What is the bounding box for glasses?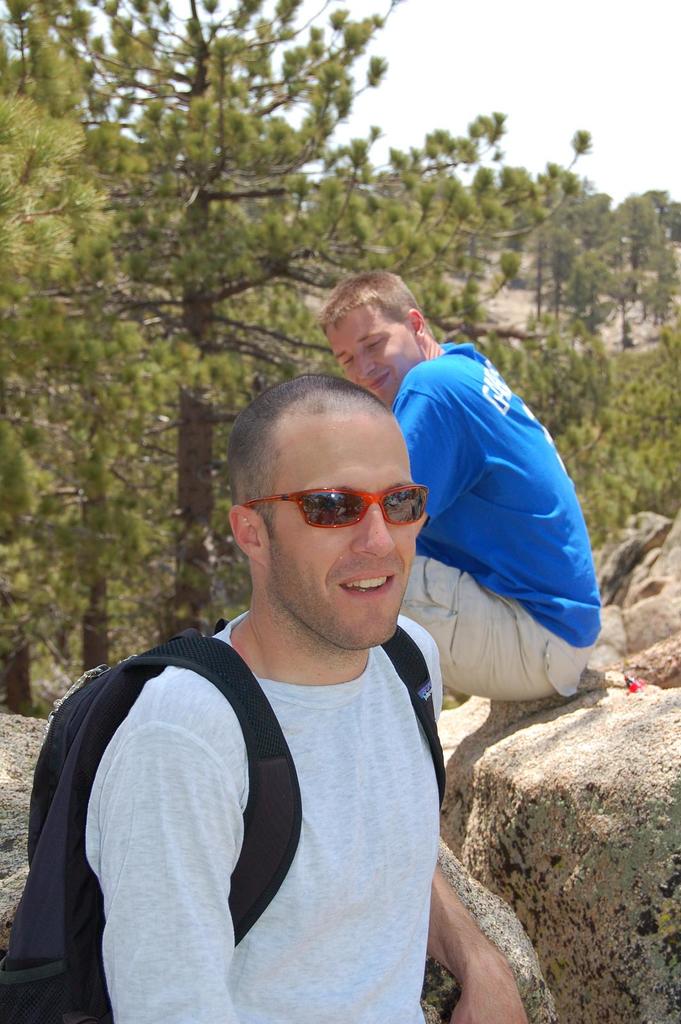
select_region(244, 476, 439, 550).
